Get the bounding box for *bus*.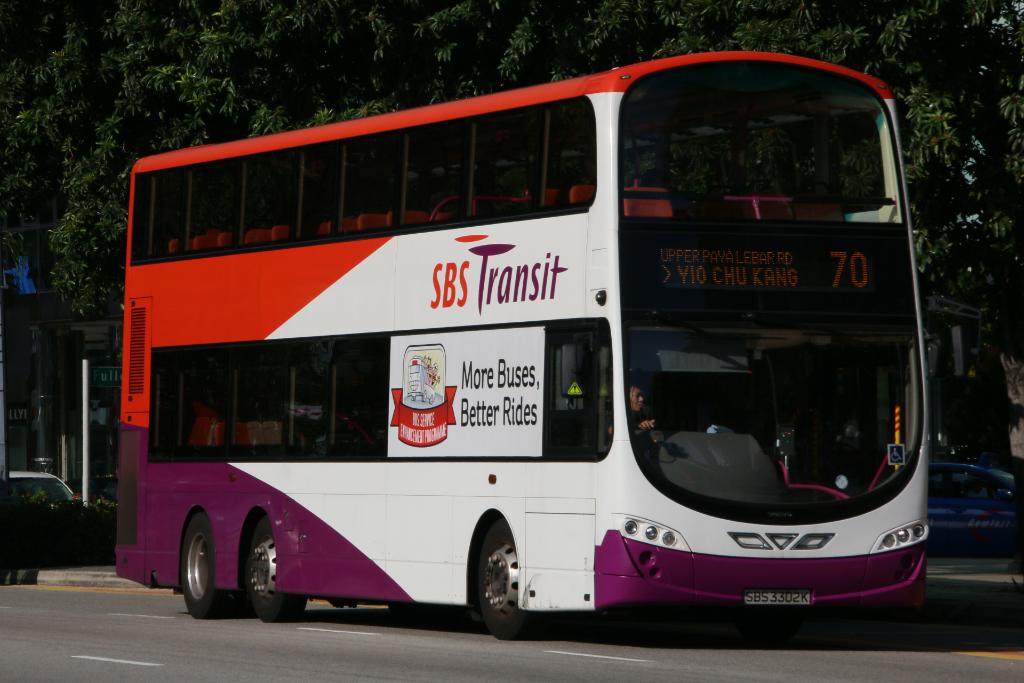
[115, 51, 929, 642].
